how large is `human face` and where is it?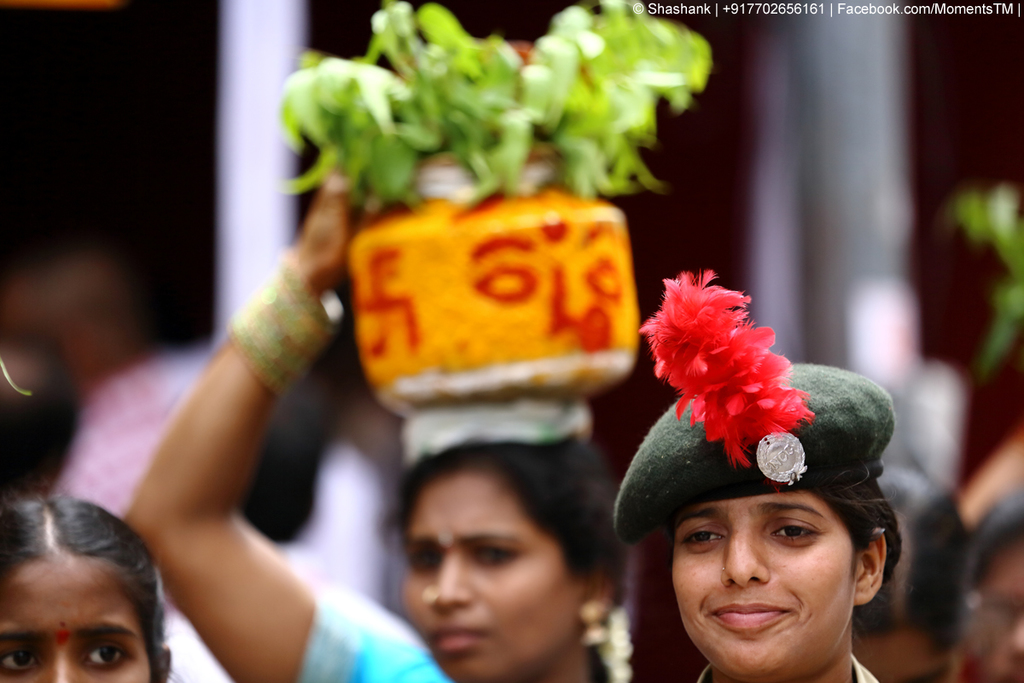
Bounding box: [403, 463, 585, 679].
